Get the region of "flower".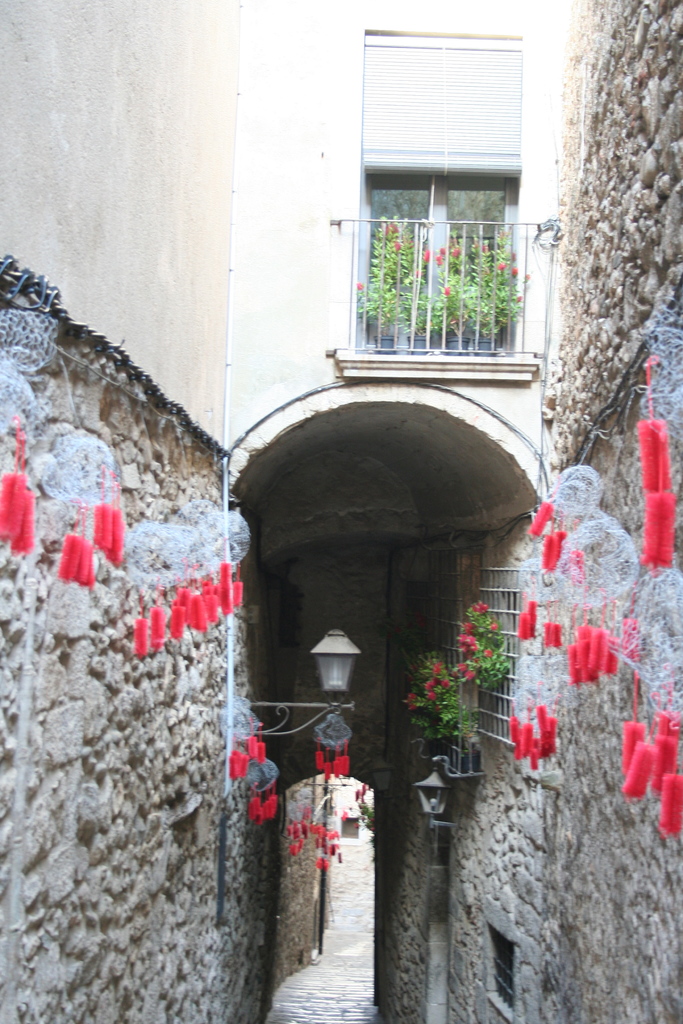
[x1=479, y1=237, x2=493, y2=259].
